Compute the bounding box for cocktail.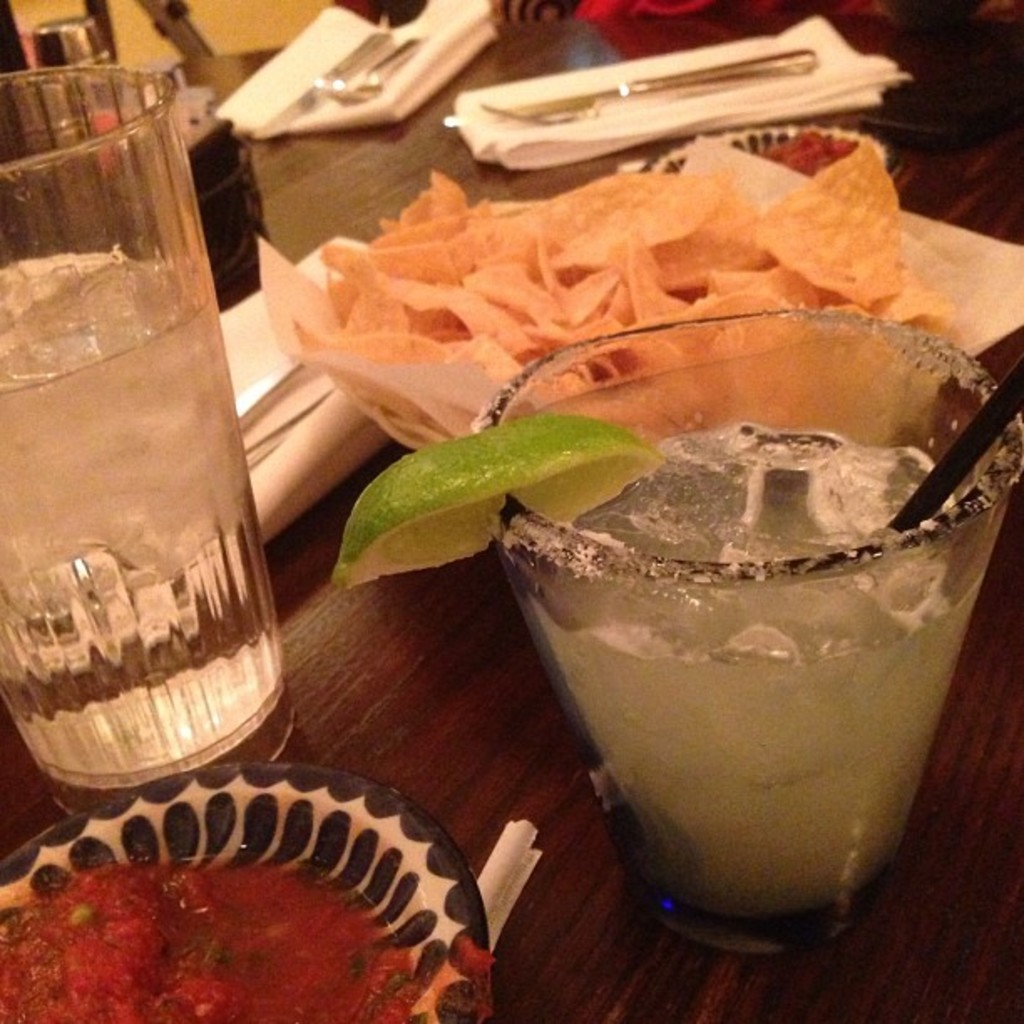
[492, 348, 1006, 935].
